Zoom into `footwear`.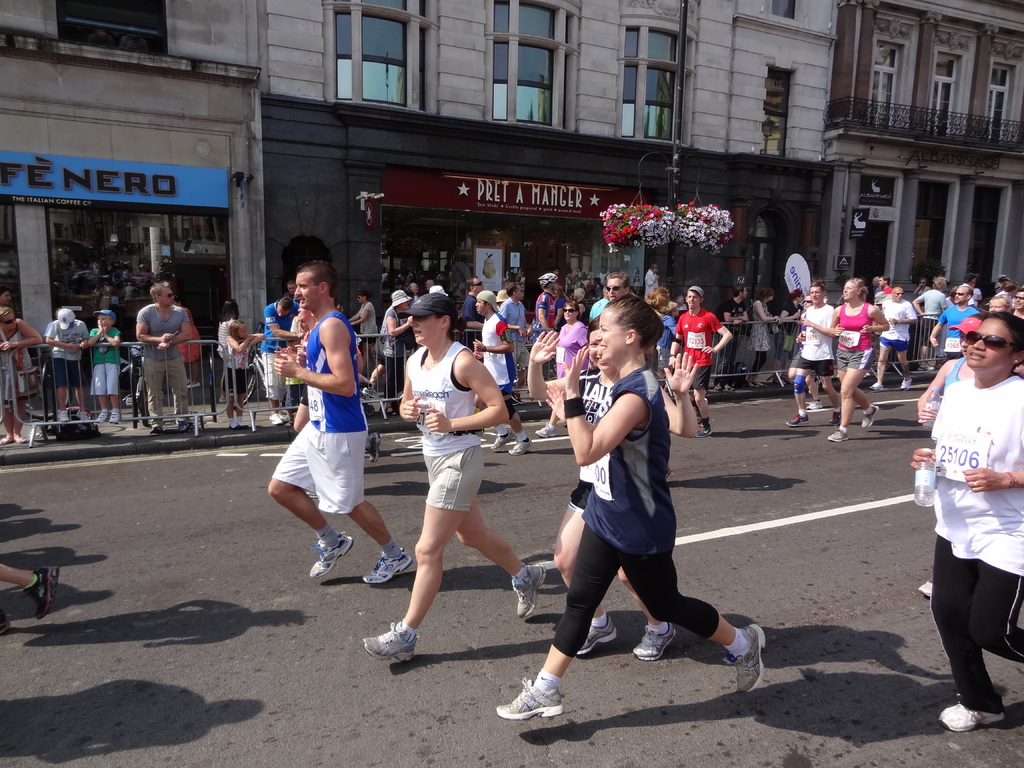
Zoom target: bbox(385, 408, 397, 416).
